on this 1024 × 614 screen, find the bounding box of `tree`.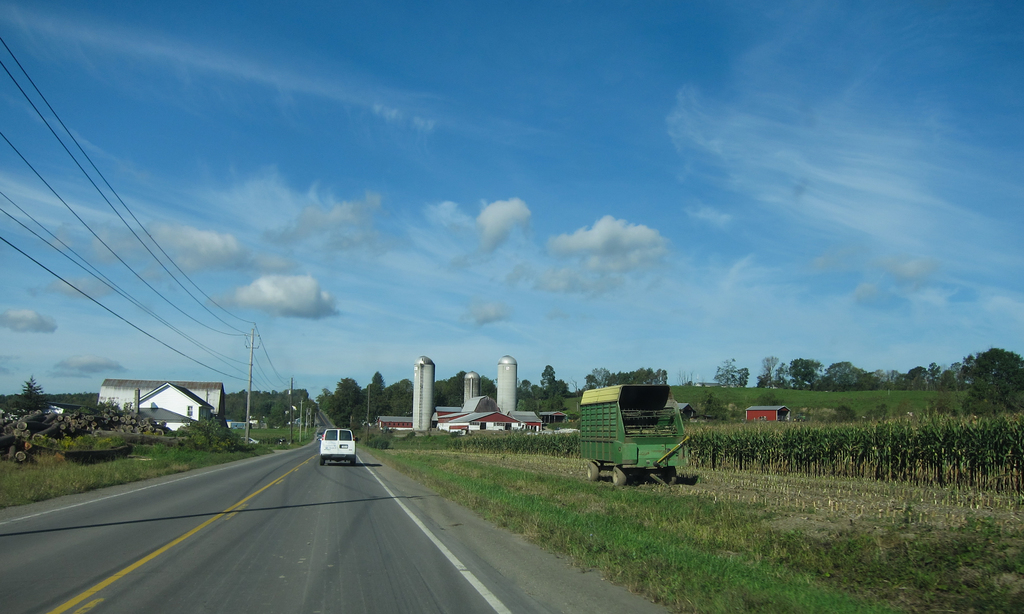
Bounding box: [x1=11, y1=378, x2=49, y2=410].
